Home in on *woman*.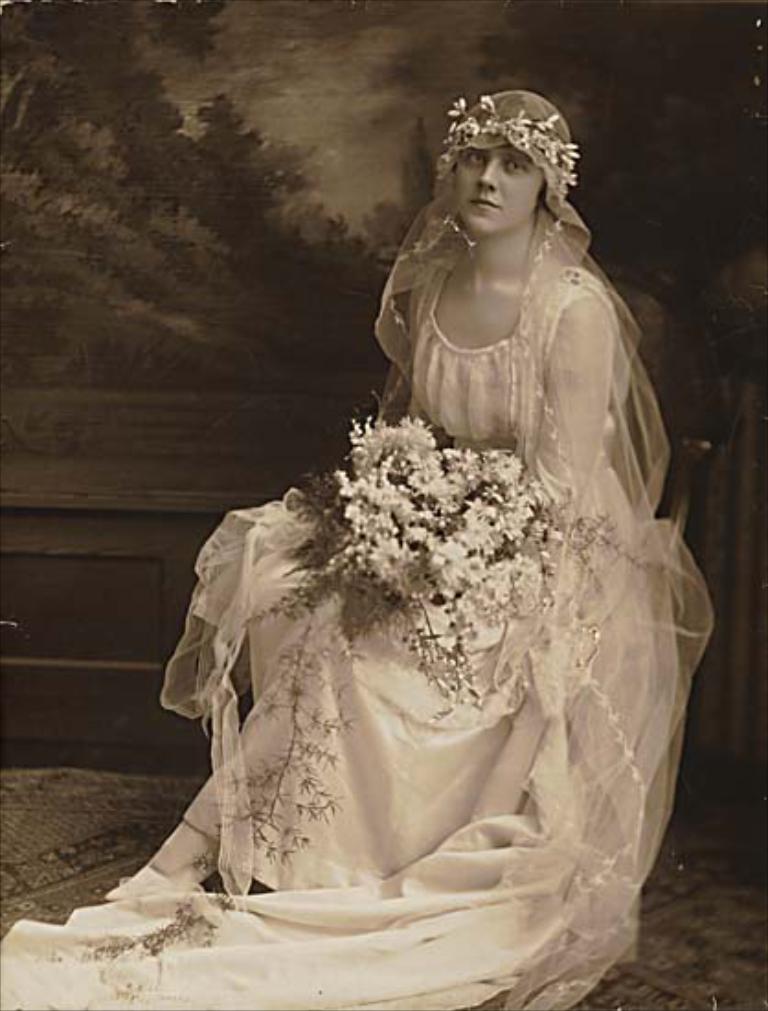
Homed in at Rect(141, 123, 704, 960).
